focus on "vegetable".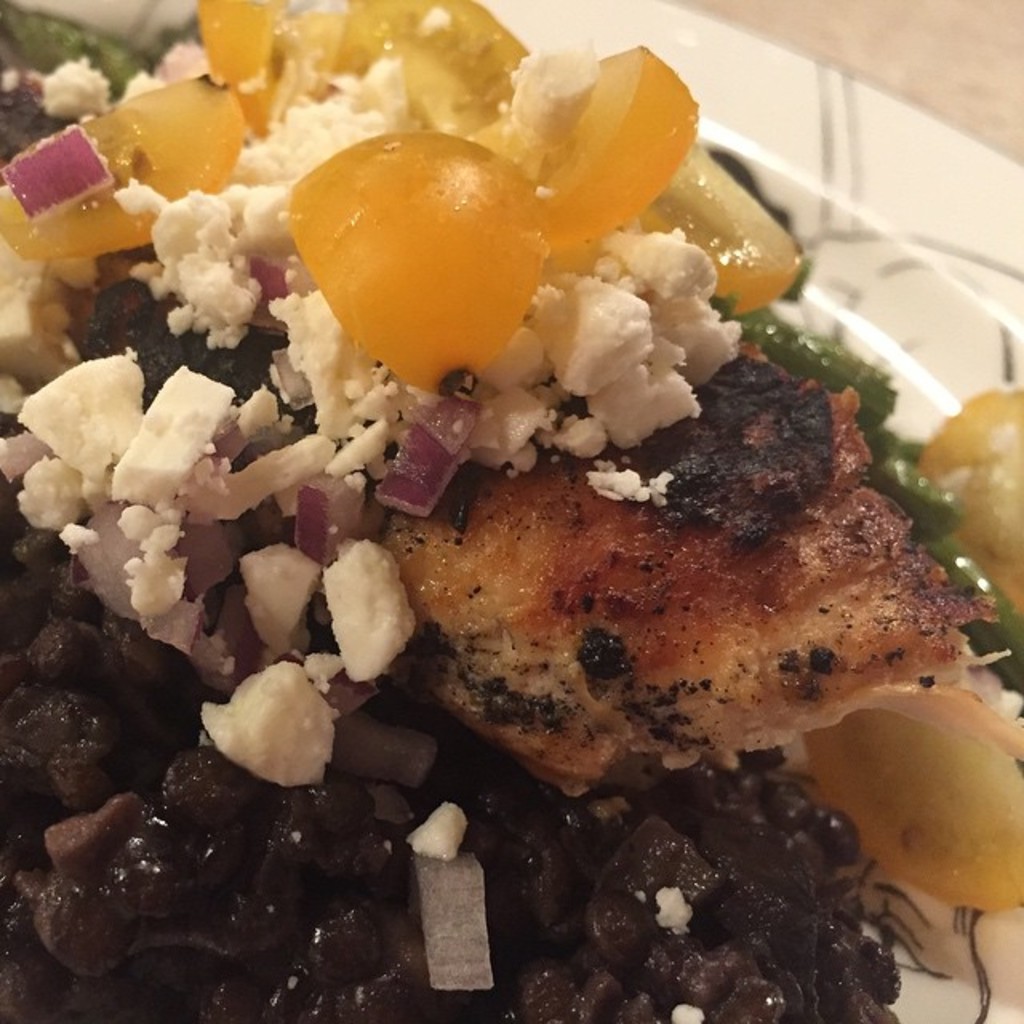
Focused at locate(198, 0, 277, 144).
